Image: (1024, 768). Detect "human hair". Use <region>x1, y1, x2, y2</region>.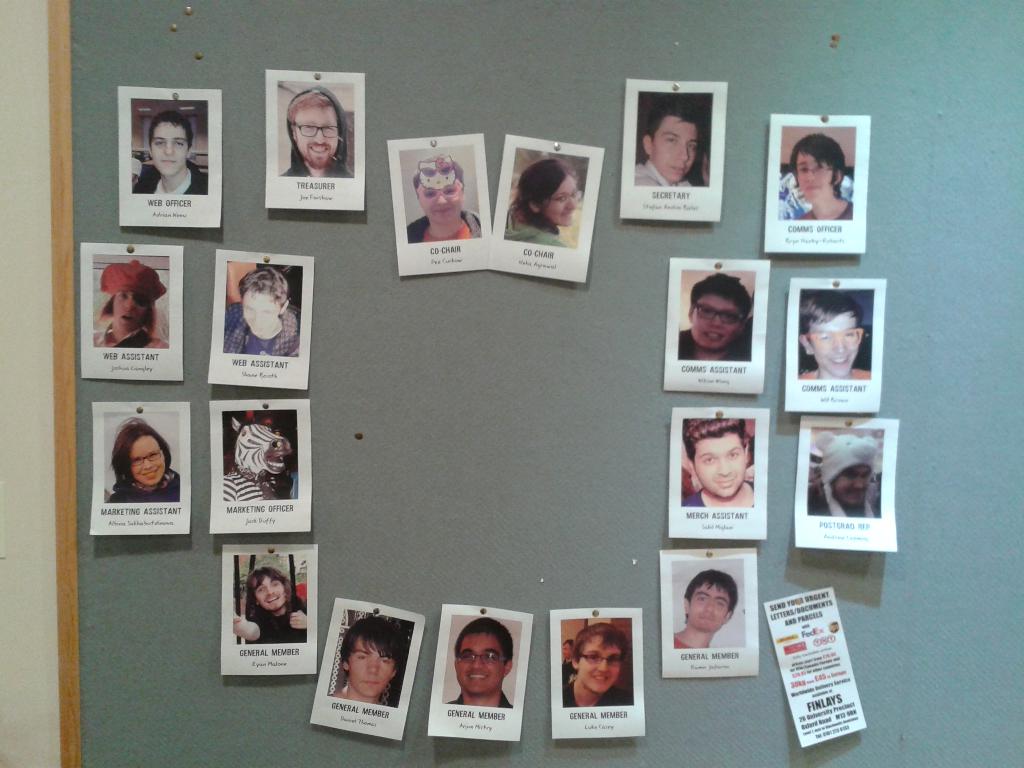
<region>520, 159, 575, 218</region>.
